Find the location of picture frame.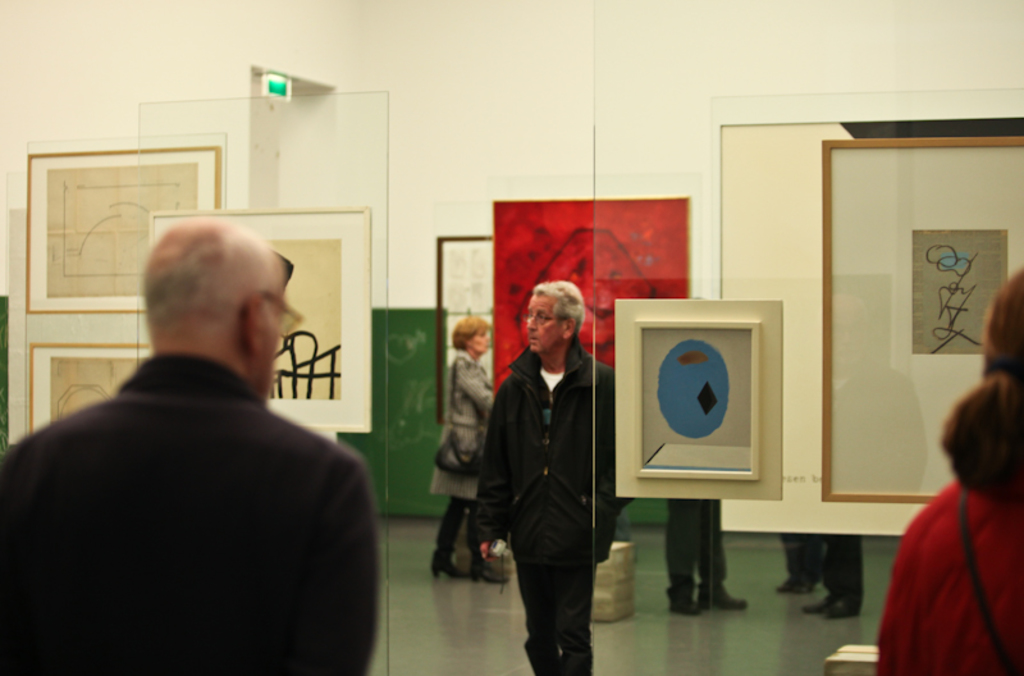
Location: [x1=24, y1=150, x2=221, y2=314].
